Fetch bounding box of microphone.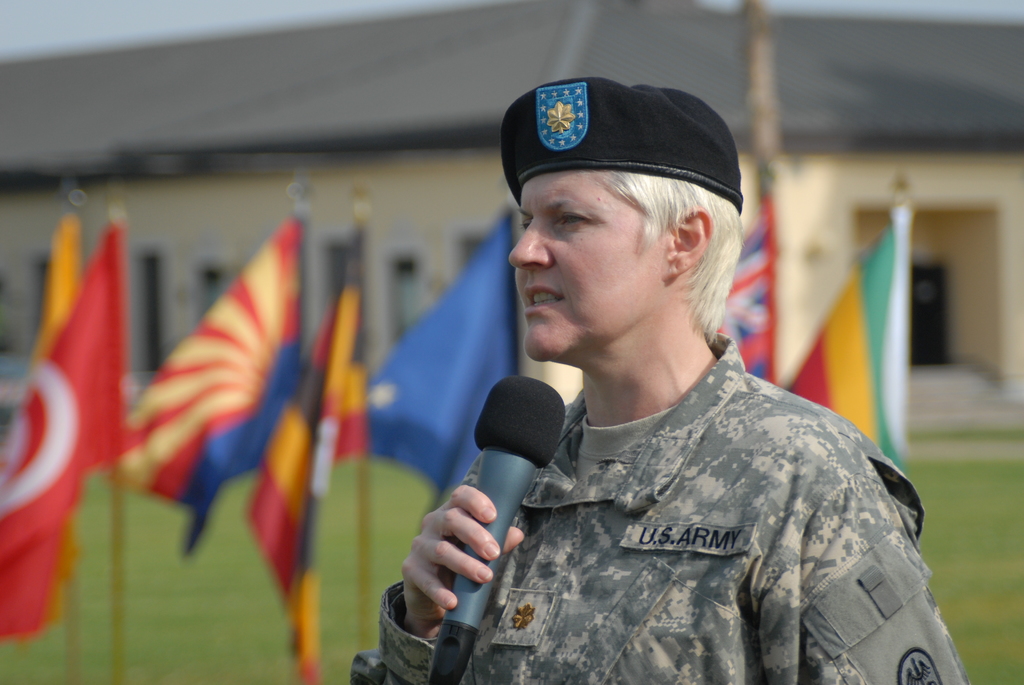
Bbox: x1=426, y1=372, x2=566, y2=684.
